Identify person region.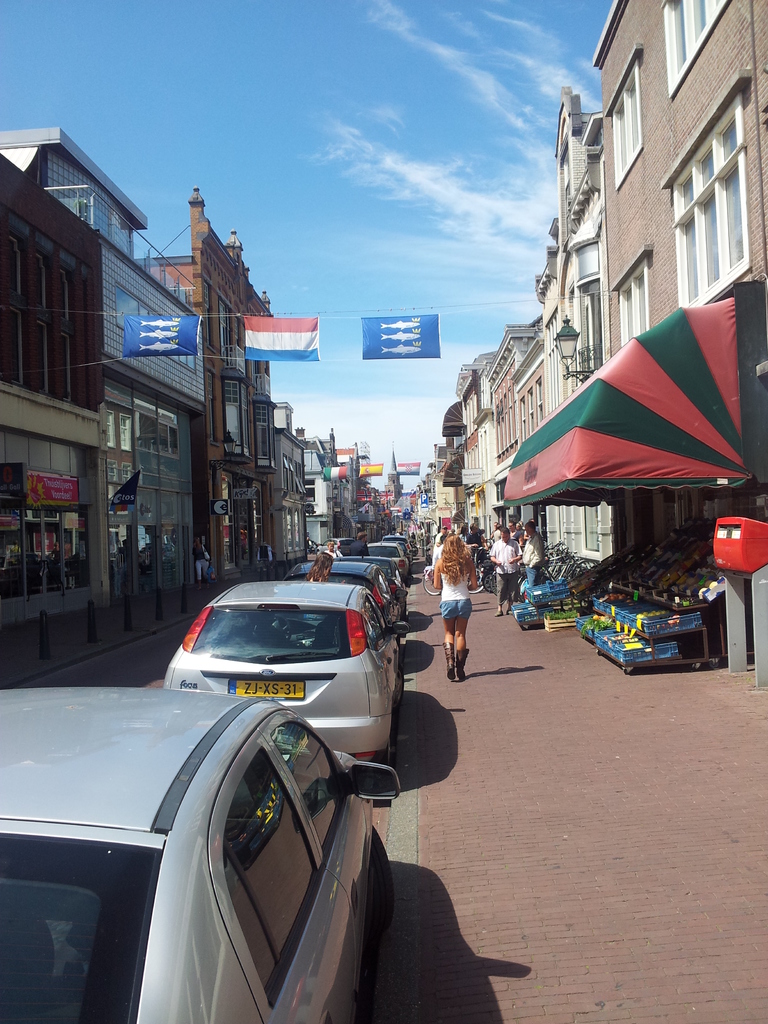
Region: rect(303, 552, 343, 588).
